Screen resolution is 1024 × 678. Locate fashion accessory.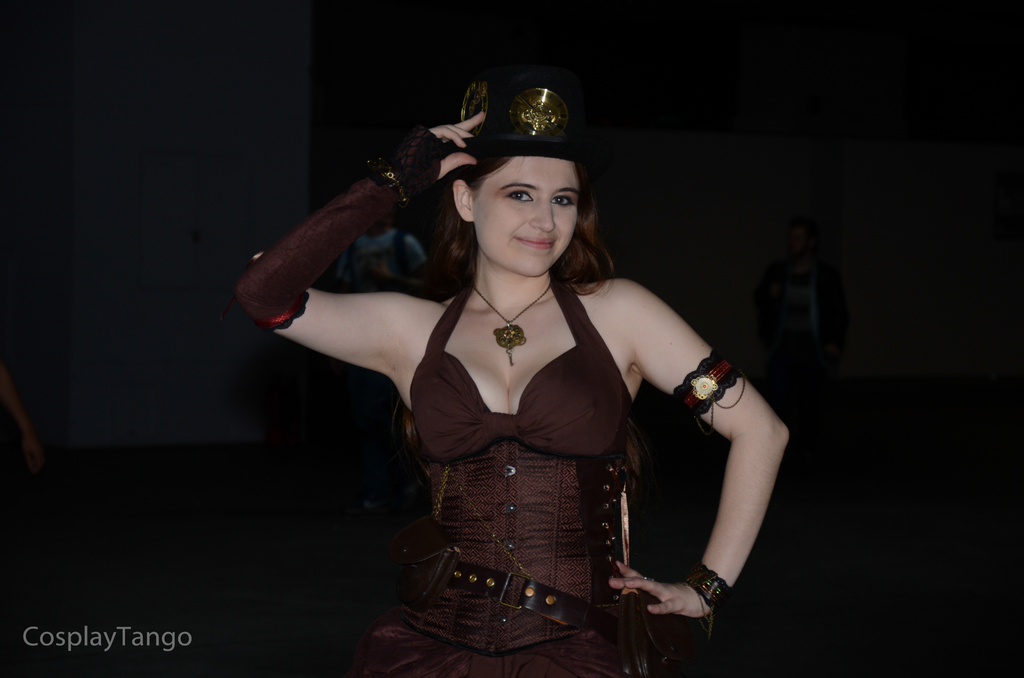
468:281:554:369.
